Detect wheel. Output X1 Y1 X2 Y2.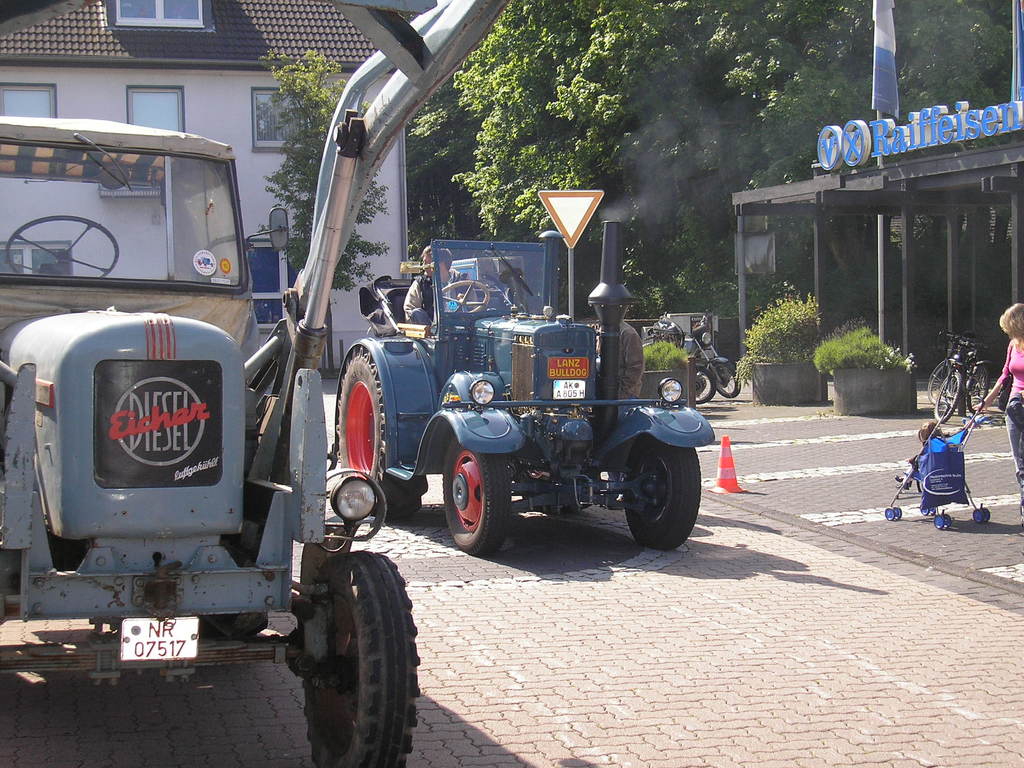
332 346 424 524.
